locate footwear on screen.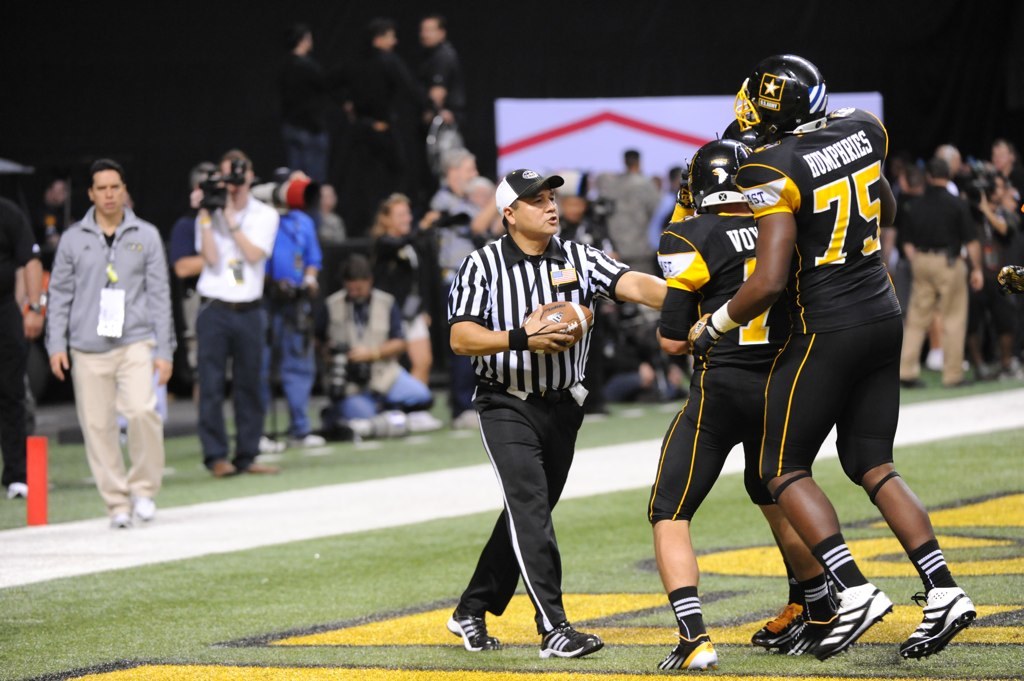
On screen at pyautogui.locateOnScreen(818, 588, 894, 662).
